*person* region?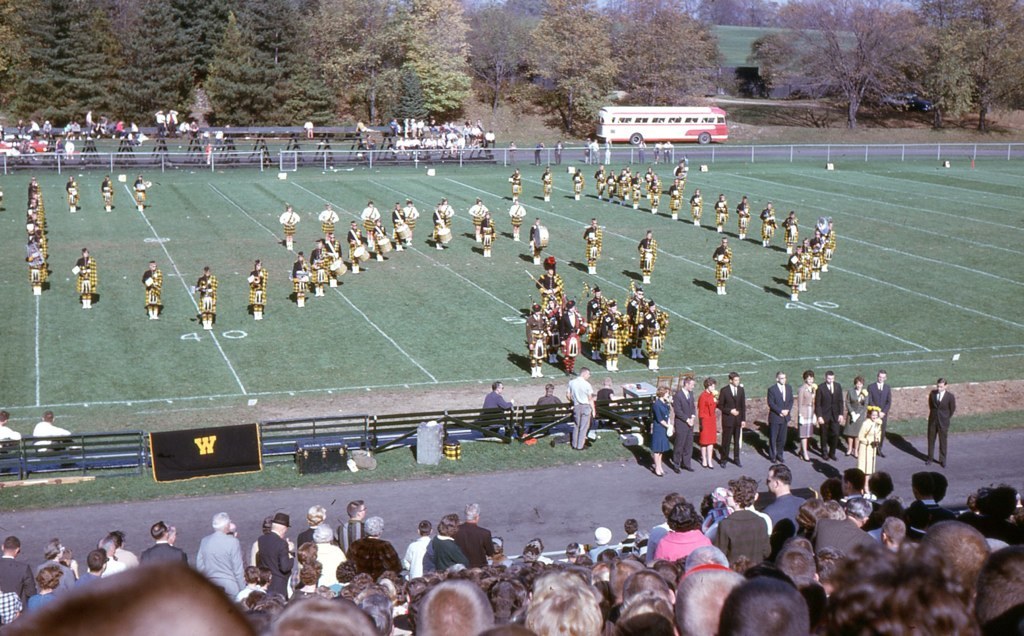
x1=765 y1=370 x2=794 y2=460
